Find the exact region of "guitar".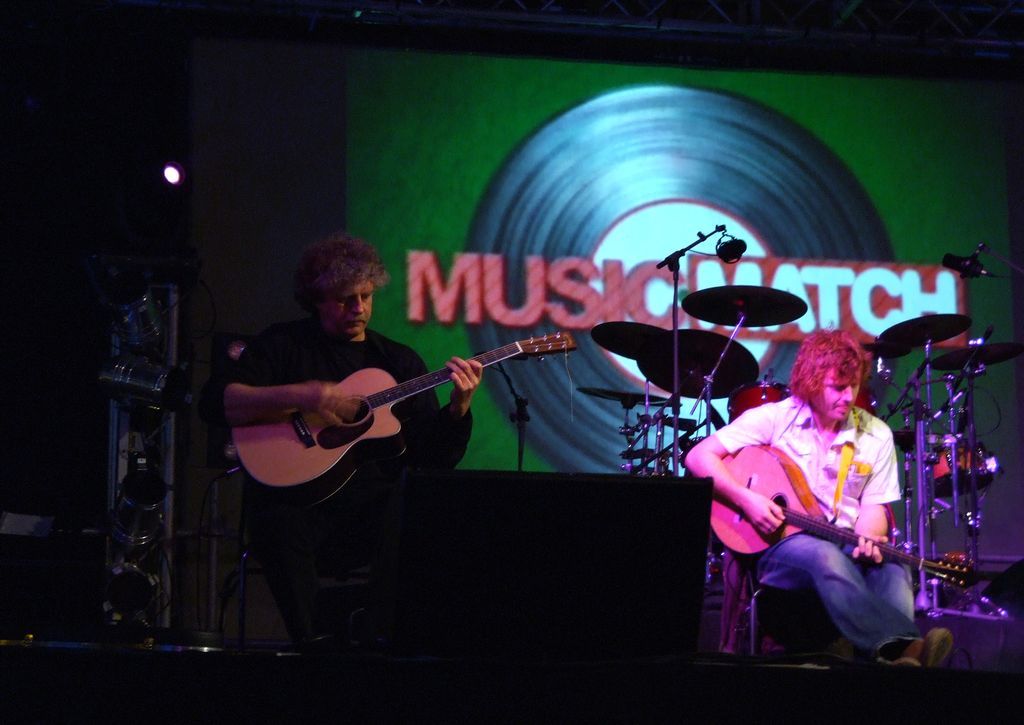
Exact region: select_region(220, 330, 582, 509).
